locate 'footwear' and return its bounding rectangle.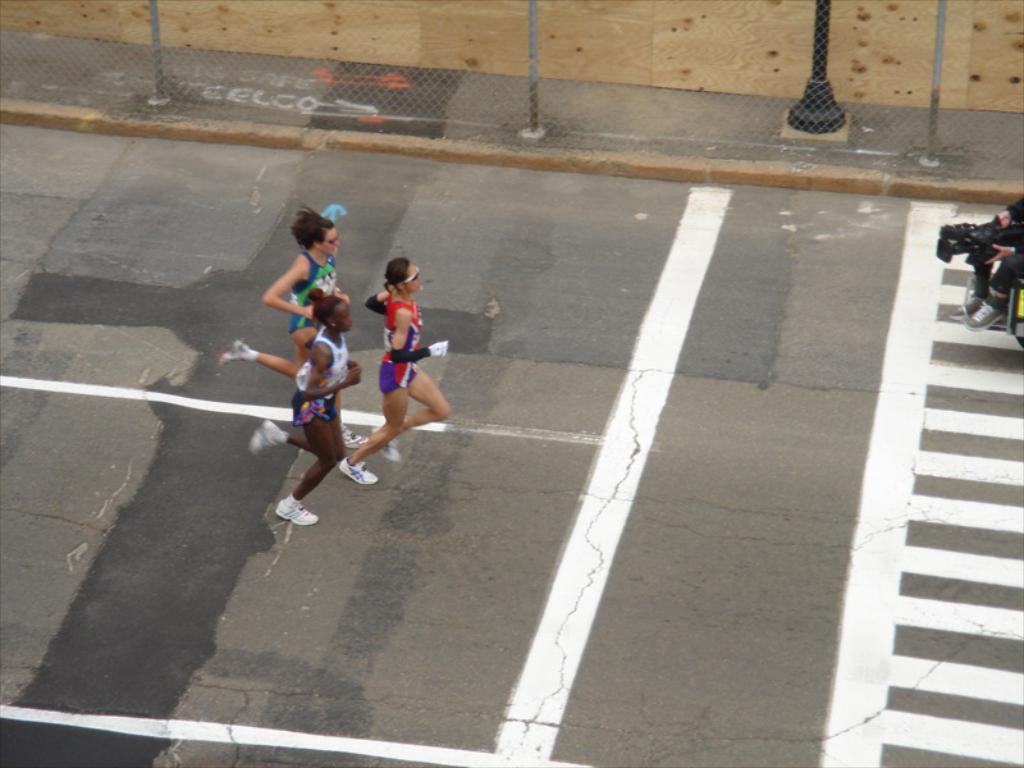
bbox=[241, 419, 293, 454].
